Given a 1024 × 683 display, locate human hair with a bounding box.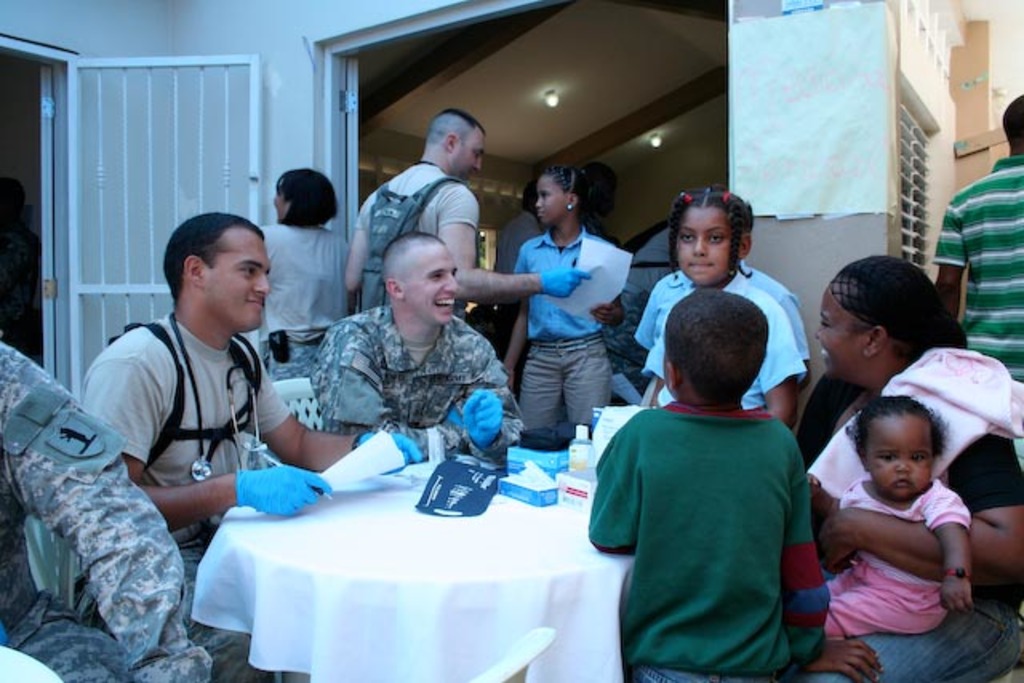
Located: bbox=(843, 395, 949, 465).
